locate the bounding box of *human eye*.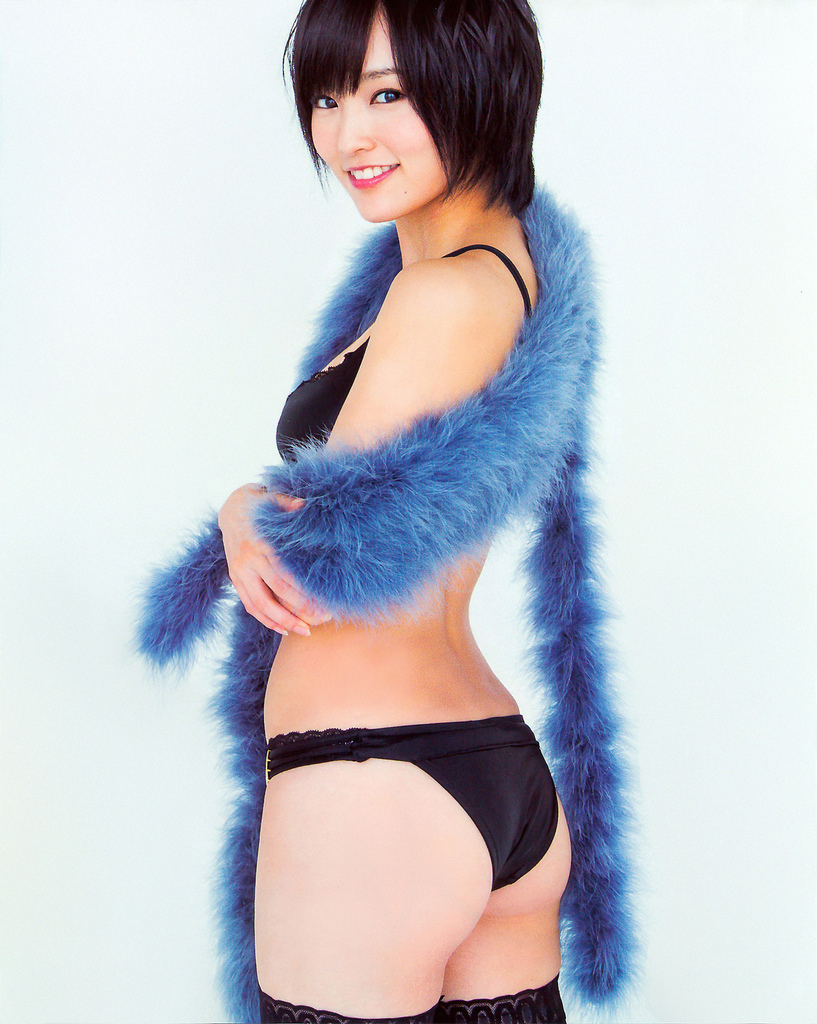
Bounding box: <region>307, 86, 340, 116</region>.
